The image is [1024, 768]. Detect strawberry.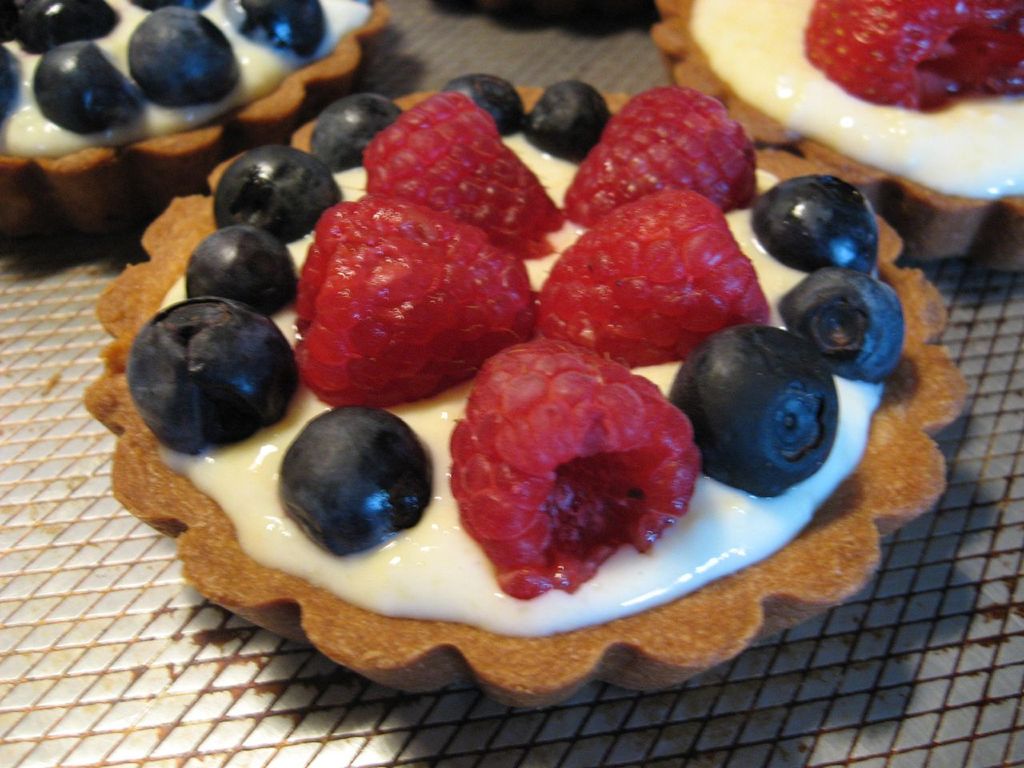
Detection: 966:0:1023:88.
